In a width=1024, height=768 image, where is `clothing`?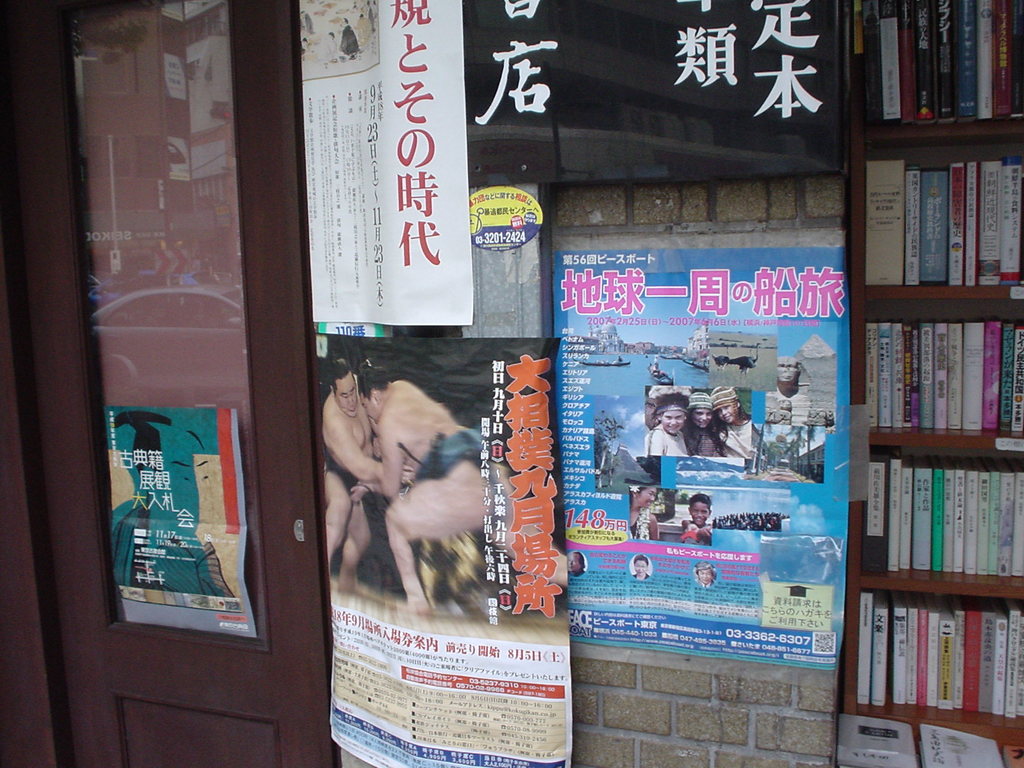
bbox=[659, 402, 689, 412].
